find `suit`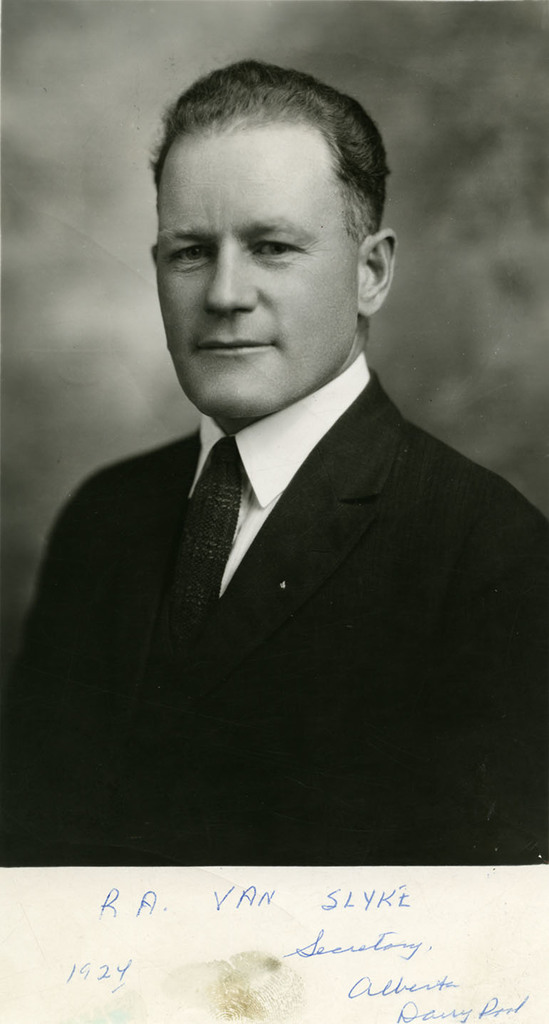
bbox=(44, 336, 522, 814)
